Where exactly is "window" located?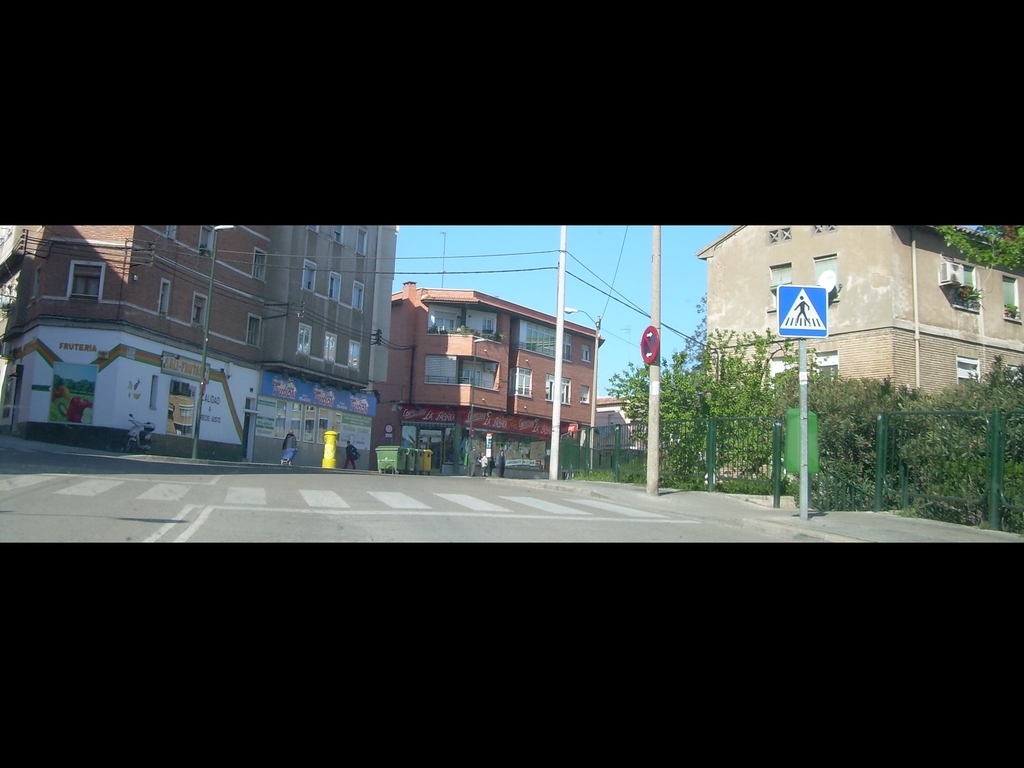
Its bounding box is <bbox>358, 220, 370, 259</bbox>.
